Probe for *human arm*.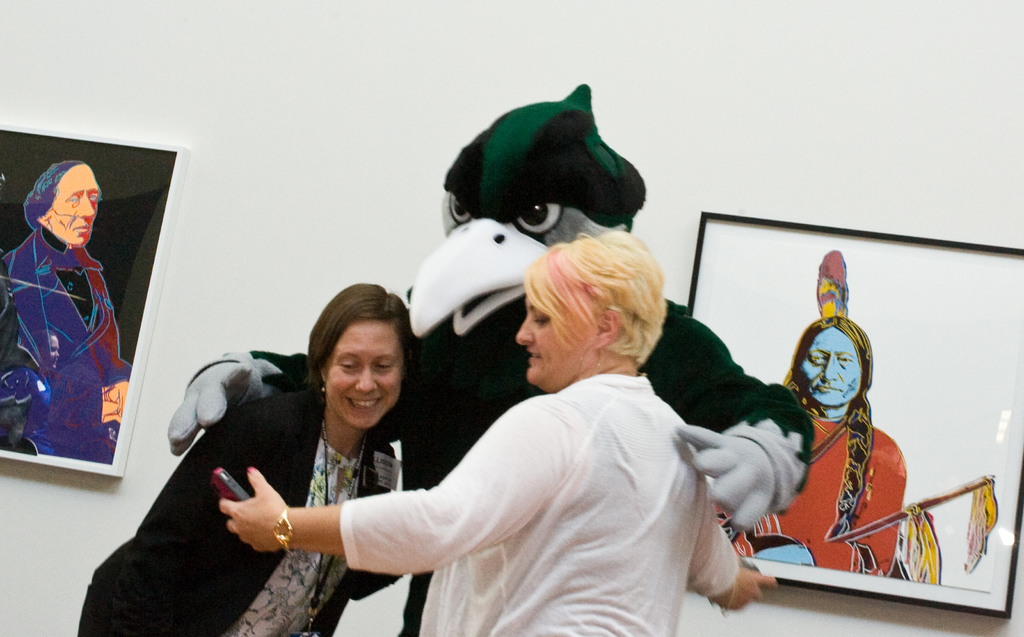
Probe result: 748, 434, 918, 568.
